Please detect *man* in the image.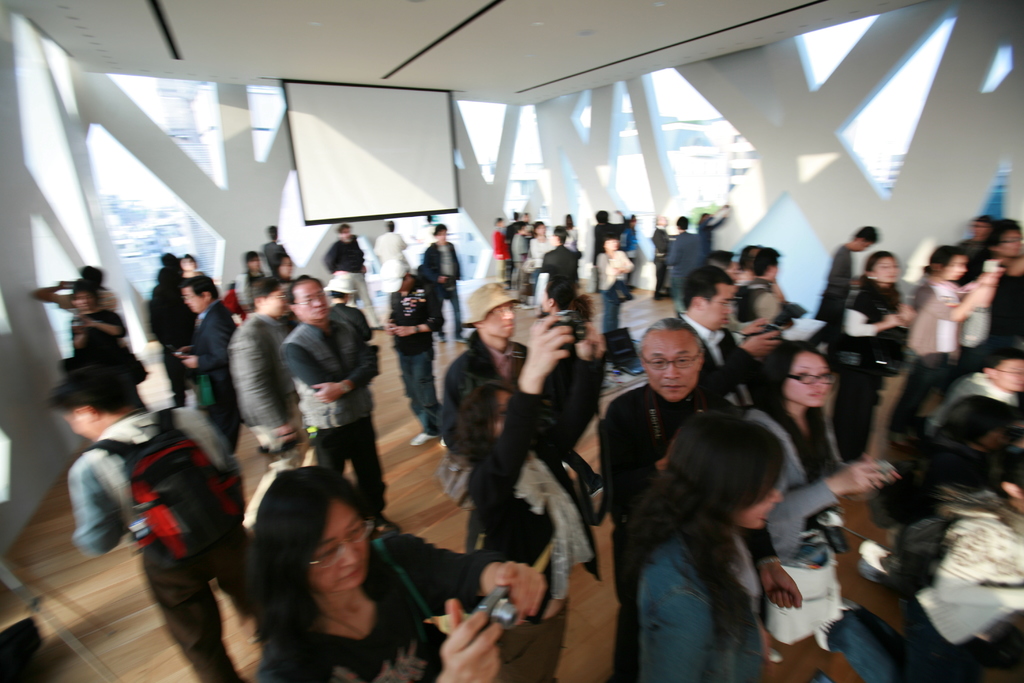
<bbox>814, 224, 895, 324</bbox>.
